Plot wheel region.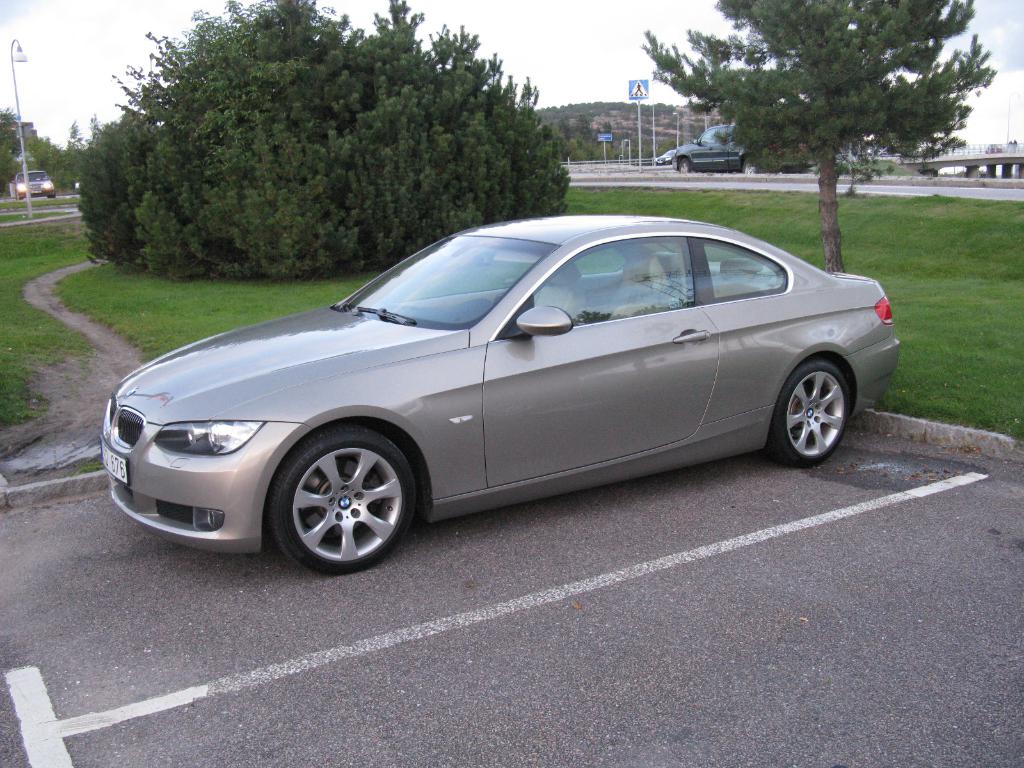
Plotted at {"x1": 764, "y1": 358, "x2": 848, "y2": 463}.
